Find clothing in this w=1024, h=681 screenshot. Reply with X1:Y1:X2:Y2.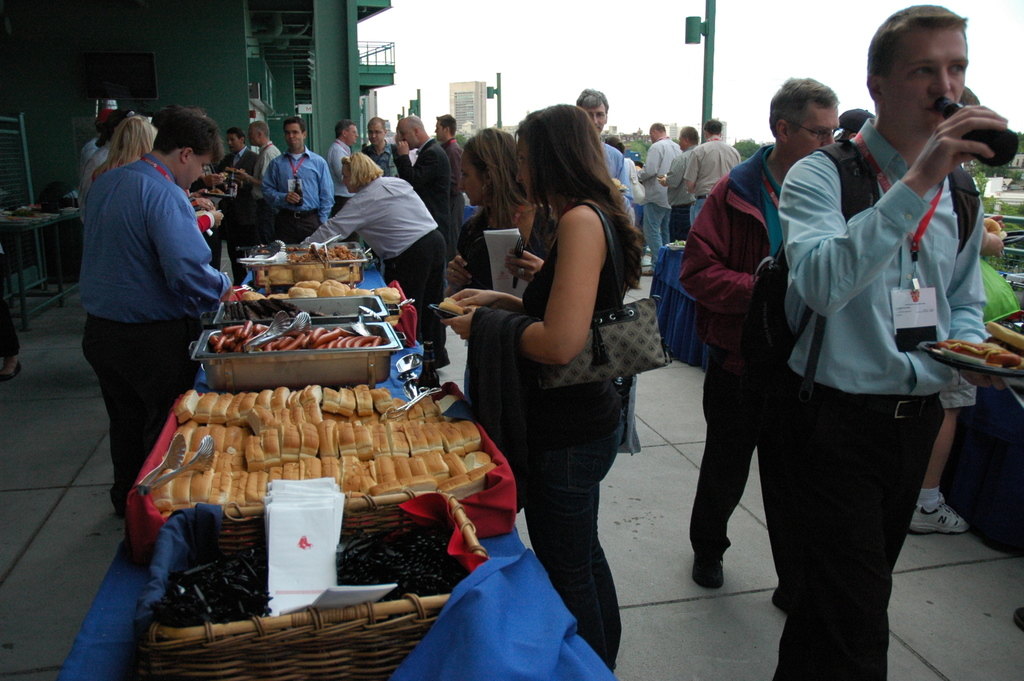
461:196:557:288.
